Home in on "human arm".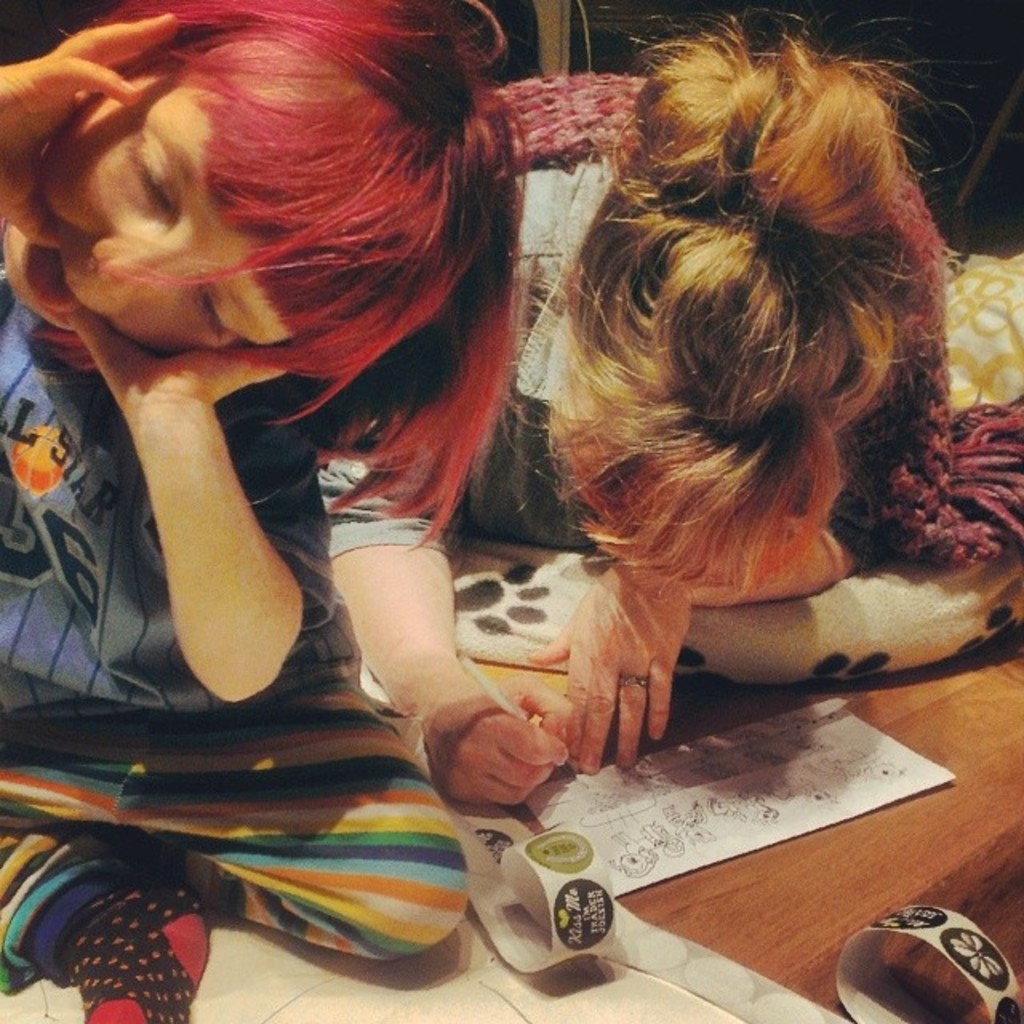
Homed in at 114/334/322/707.
